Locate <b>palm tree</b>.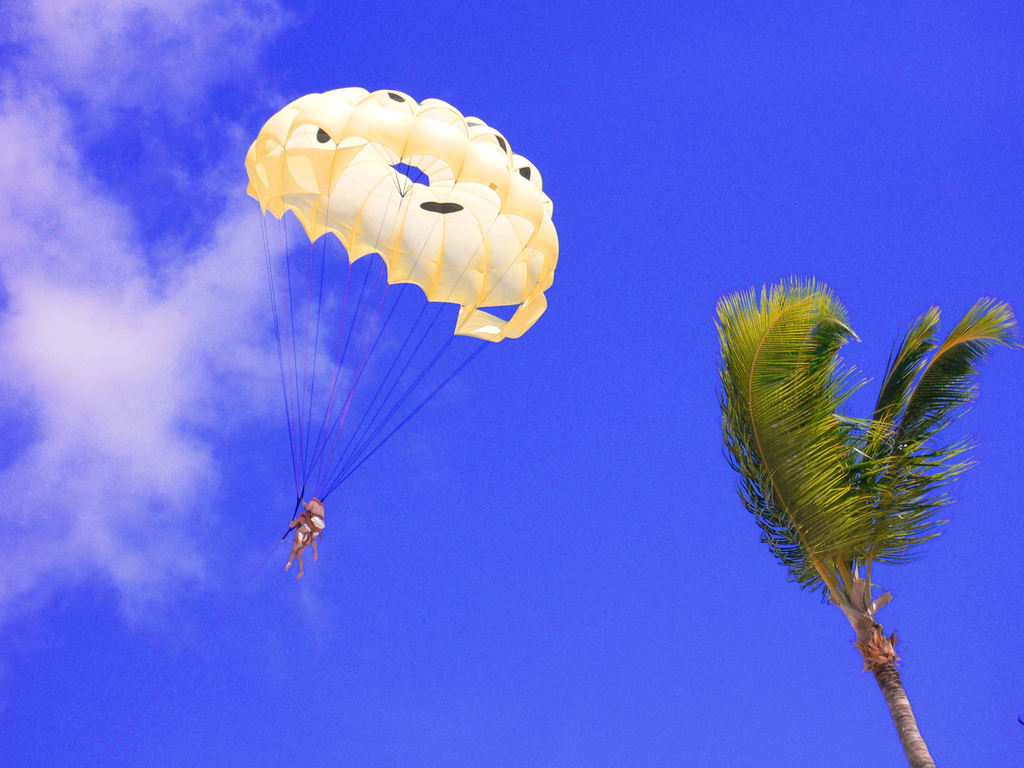
Bounding box: box=[712, 286, 1008, 767].
